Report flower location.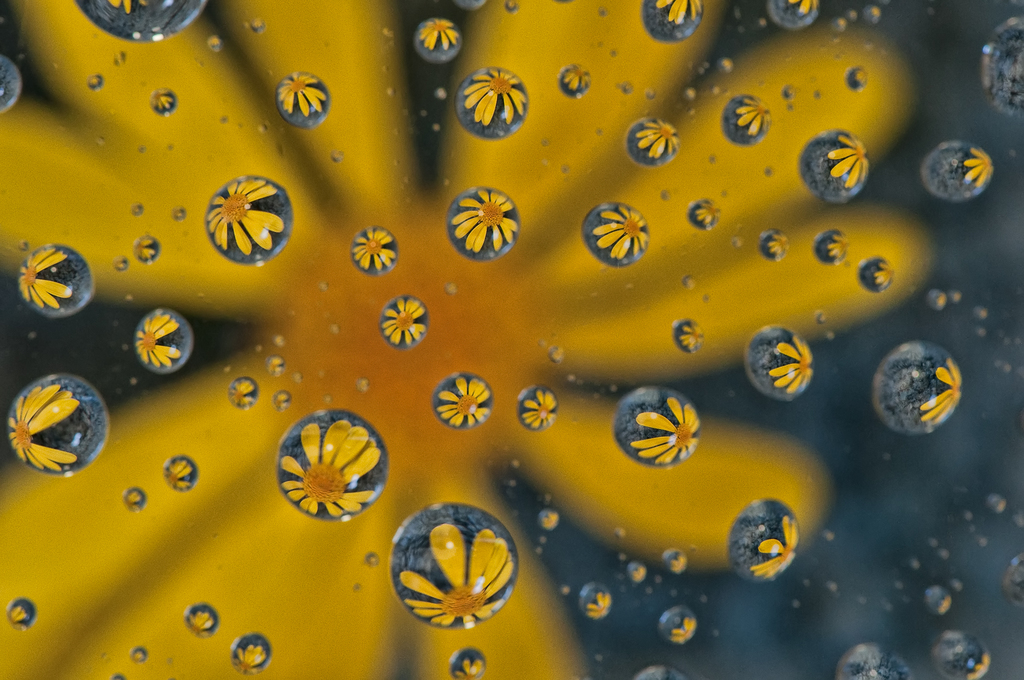
Report: Rect(963, 149, 990, 186).
